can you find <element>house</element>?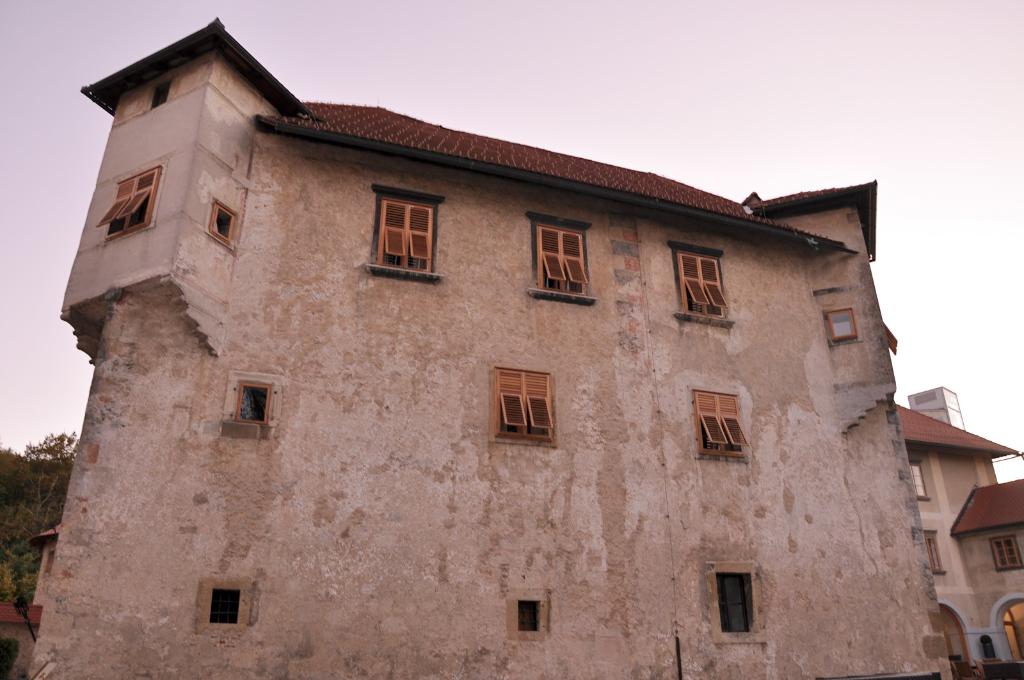
Yes, bounding box: left=889, top=385, right=1023, bottom=679.
